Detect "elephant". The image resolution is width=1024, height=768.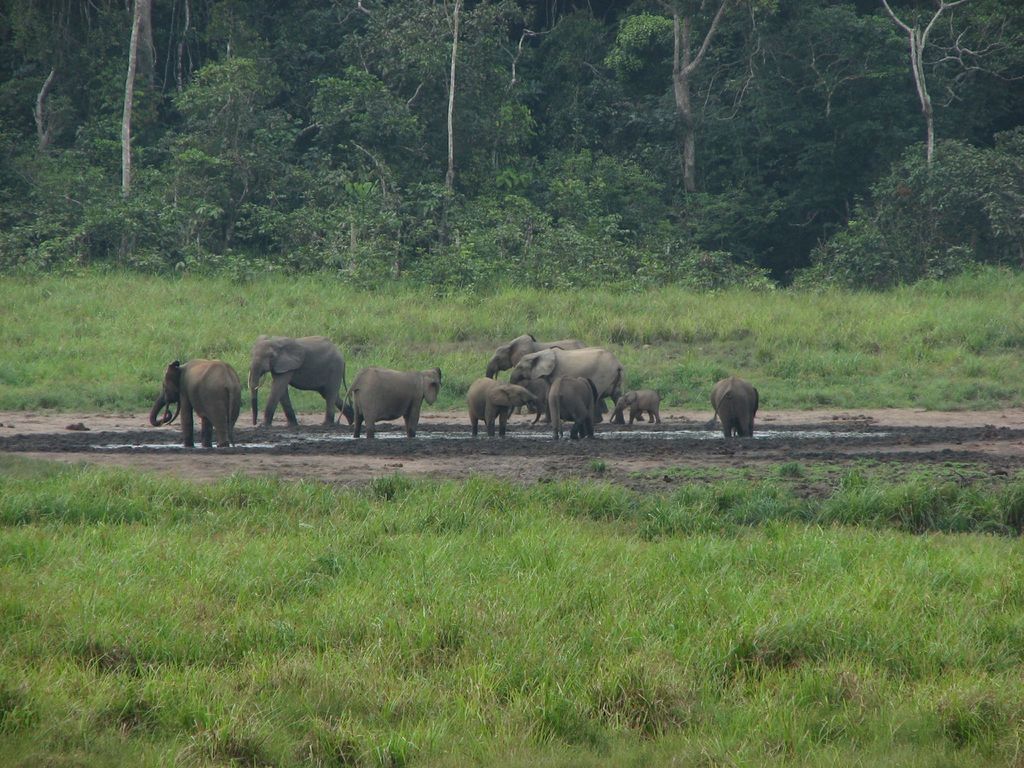
l=153, t=356, r=248, b=454.
